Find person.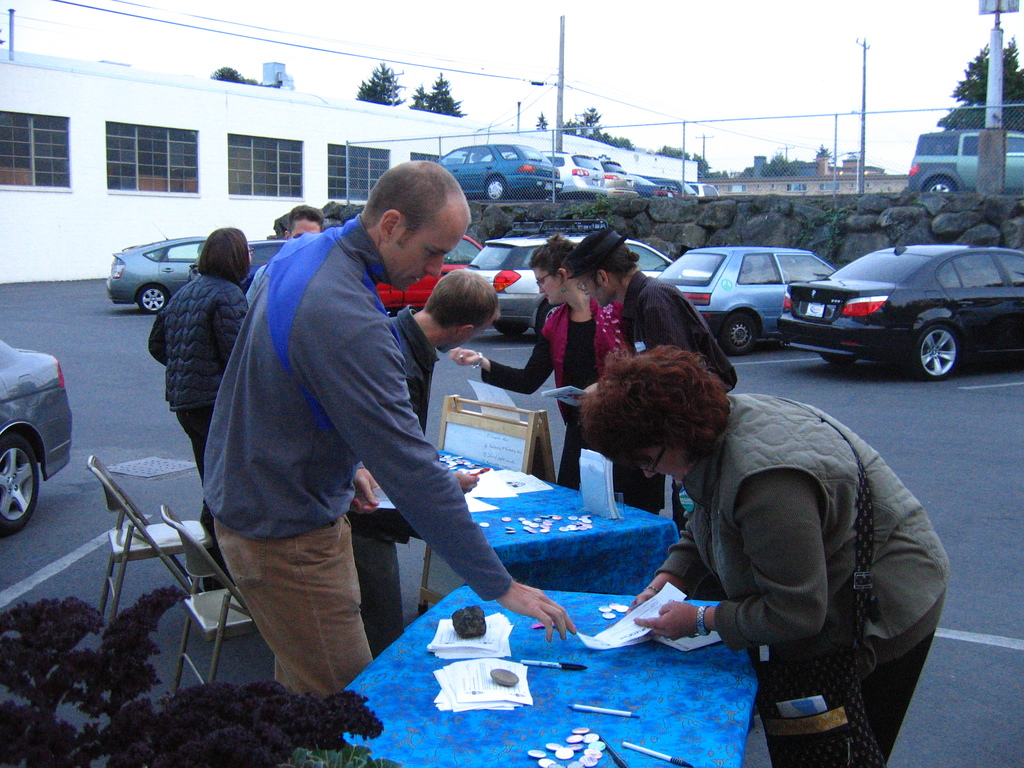
(568,233,741,378).
